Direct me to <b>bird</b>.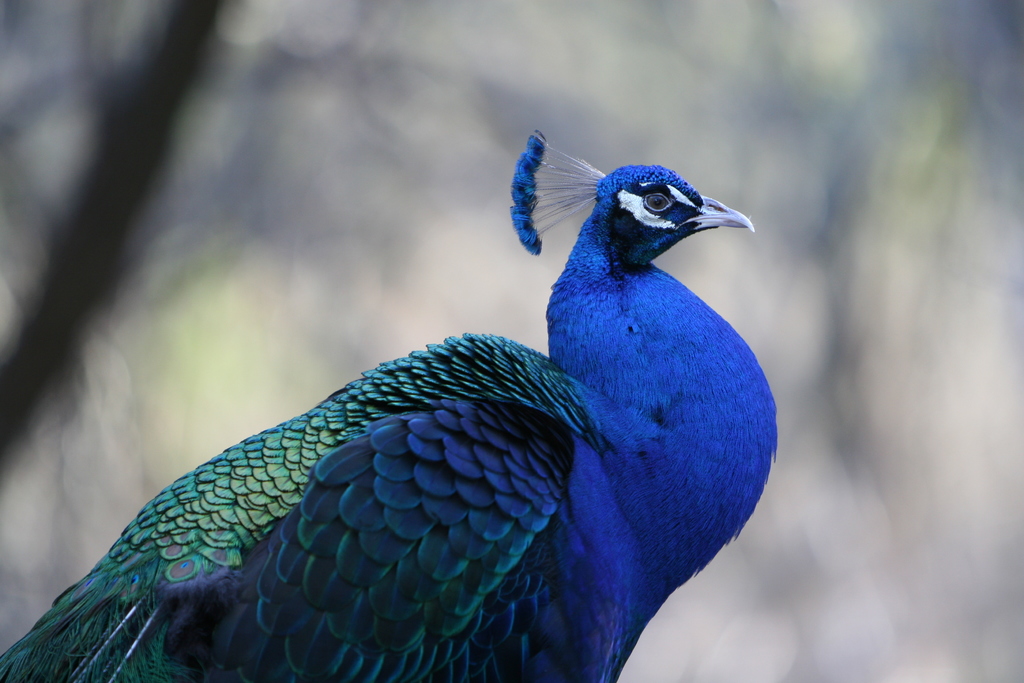
Direction: x1=12 y1=127 x2=769 y2=644.
